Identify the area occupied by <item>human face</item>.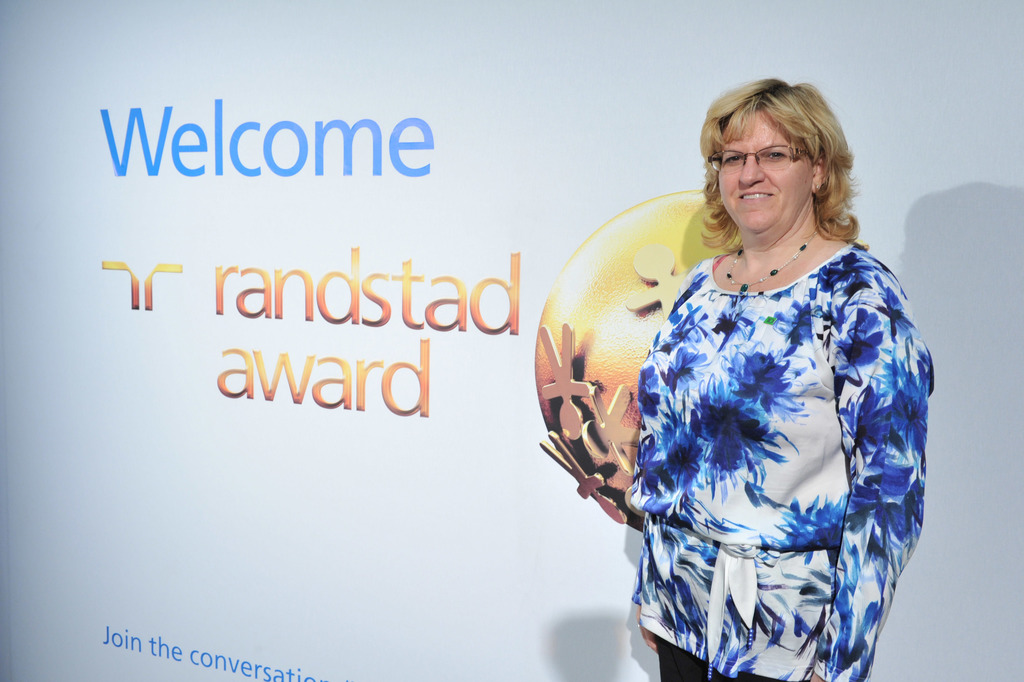
Area: left=716, top=111, right=810, bottom=240.
